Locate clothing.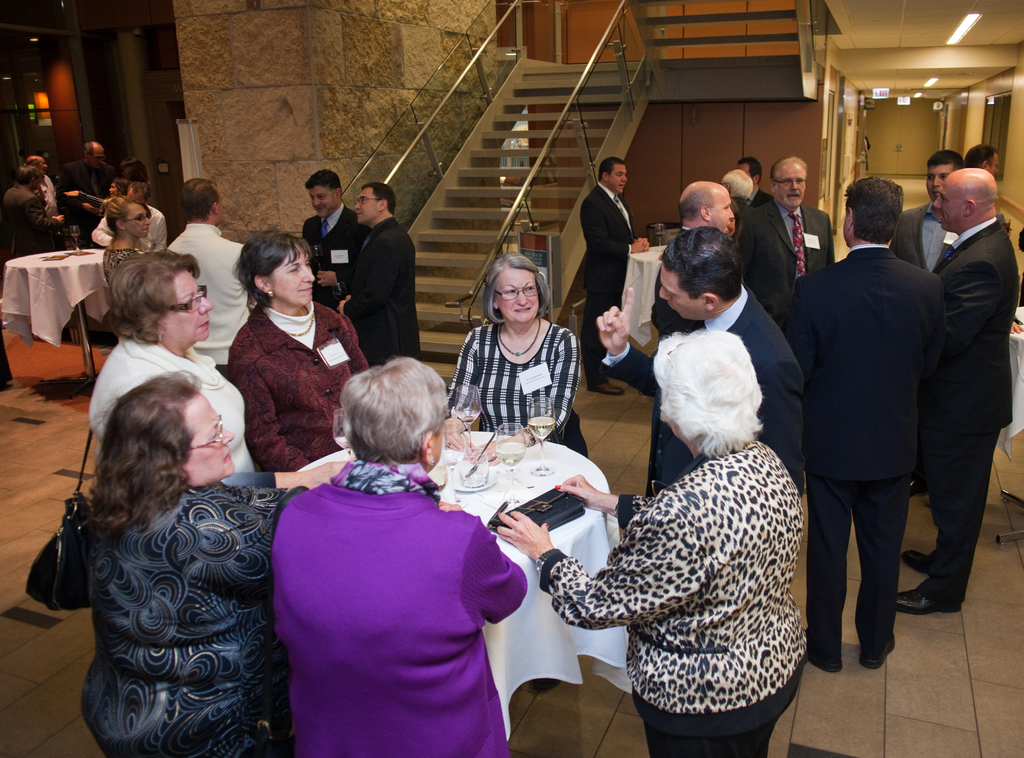
Bounding box: [441, 316, 588, 455].
